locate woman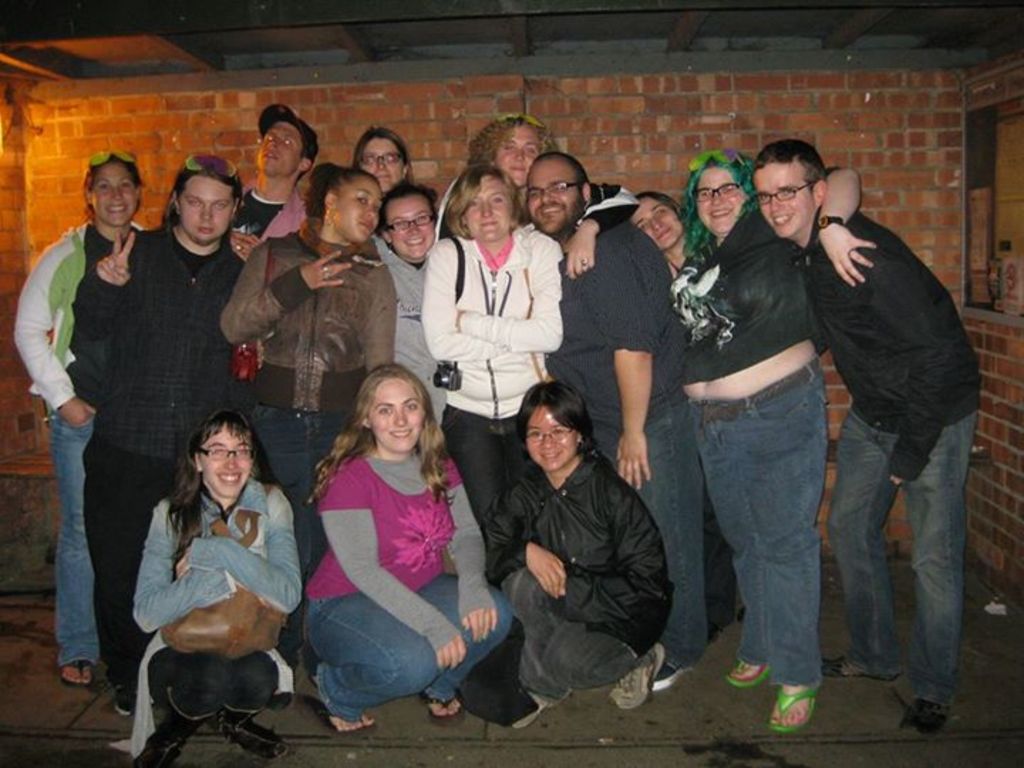
(left=422, top=165, right=560, bottom=583)
